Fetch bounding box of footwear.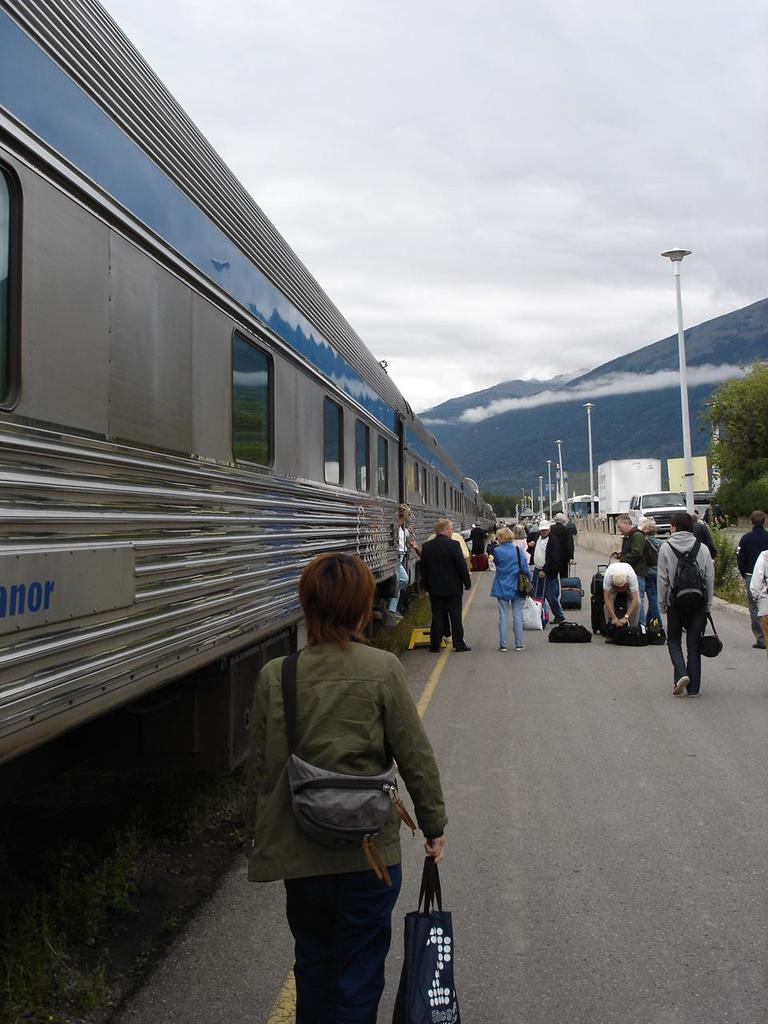
Bbox: bbox(673, 672, 690, 695).
